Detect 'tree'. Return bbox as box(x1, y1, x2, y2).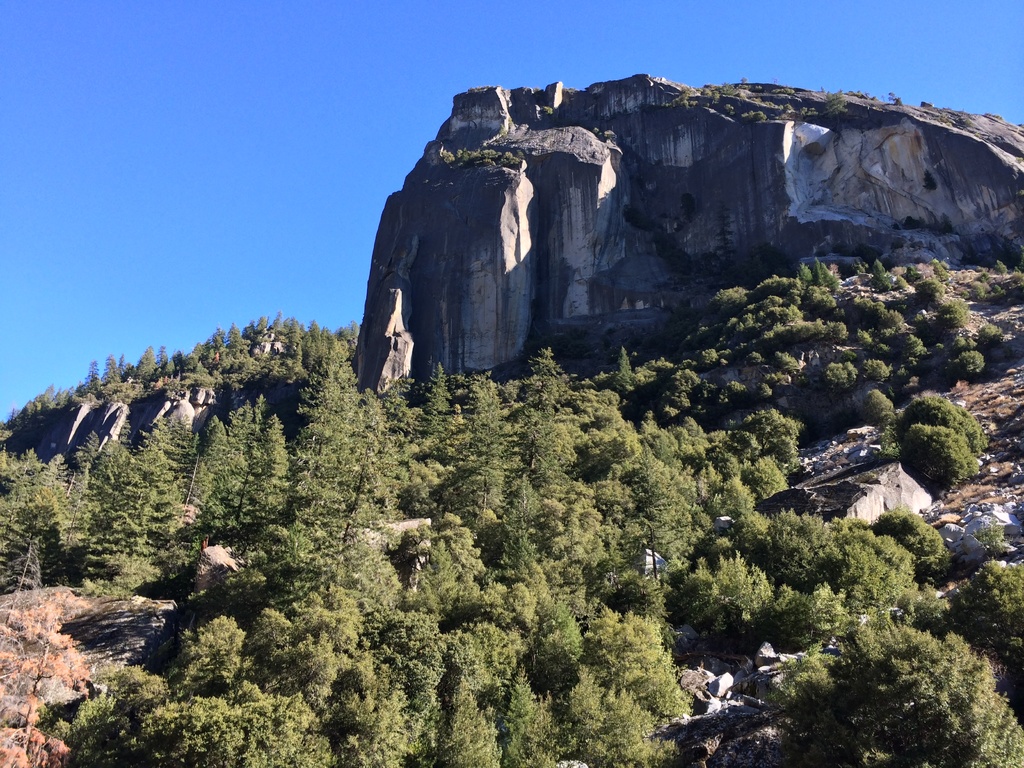
box(928, 295, 976, 325).
